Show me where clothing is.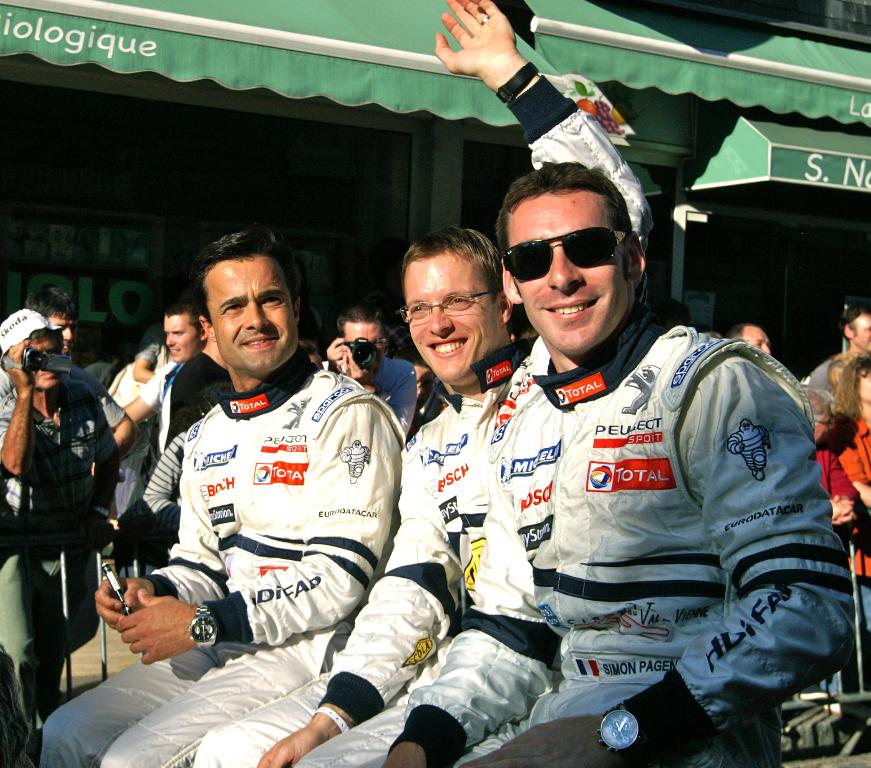
clothing is at x1=143, y1=355, x2=234, y2=457.
